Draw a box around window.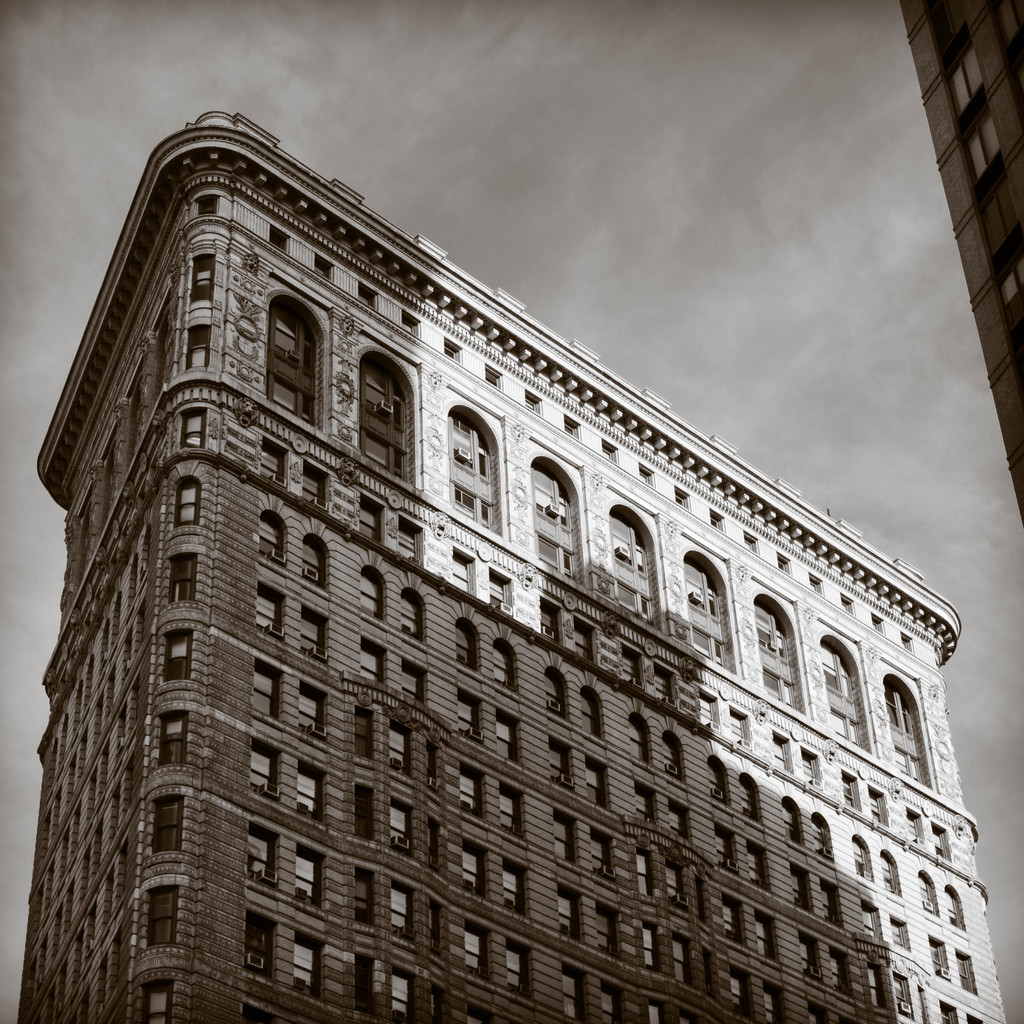
855,908,884,949.
